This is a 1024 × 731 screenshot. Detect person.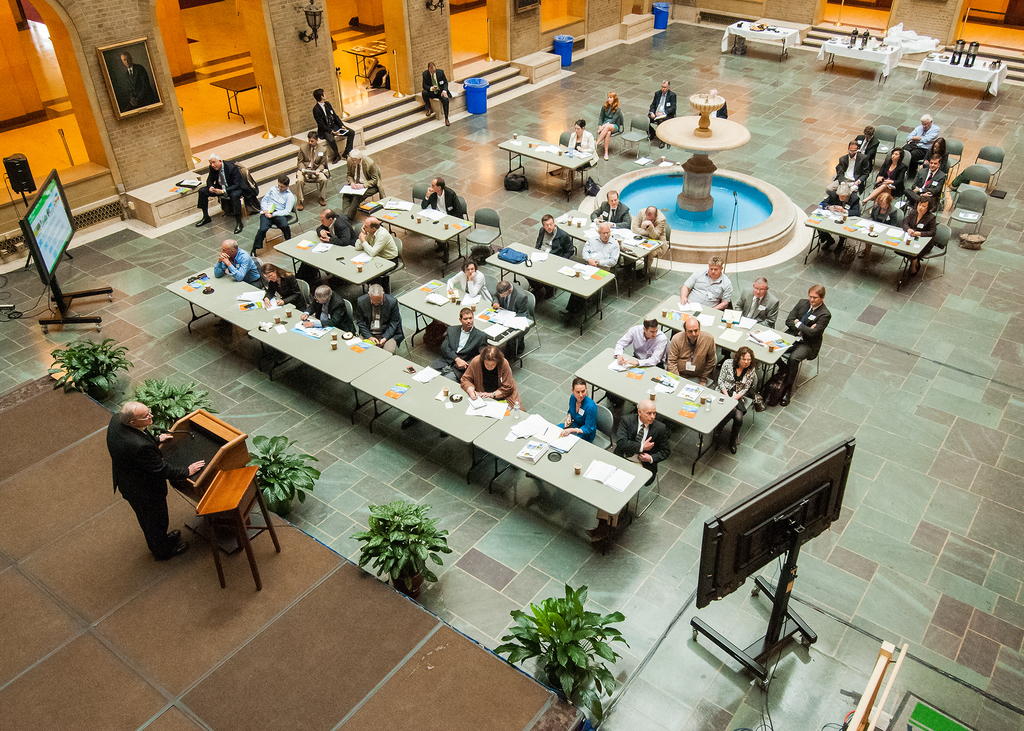
Rect(739, 280, 787, 327).
